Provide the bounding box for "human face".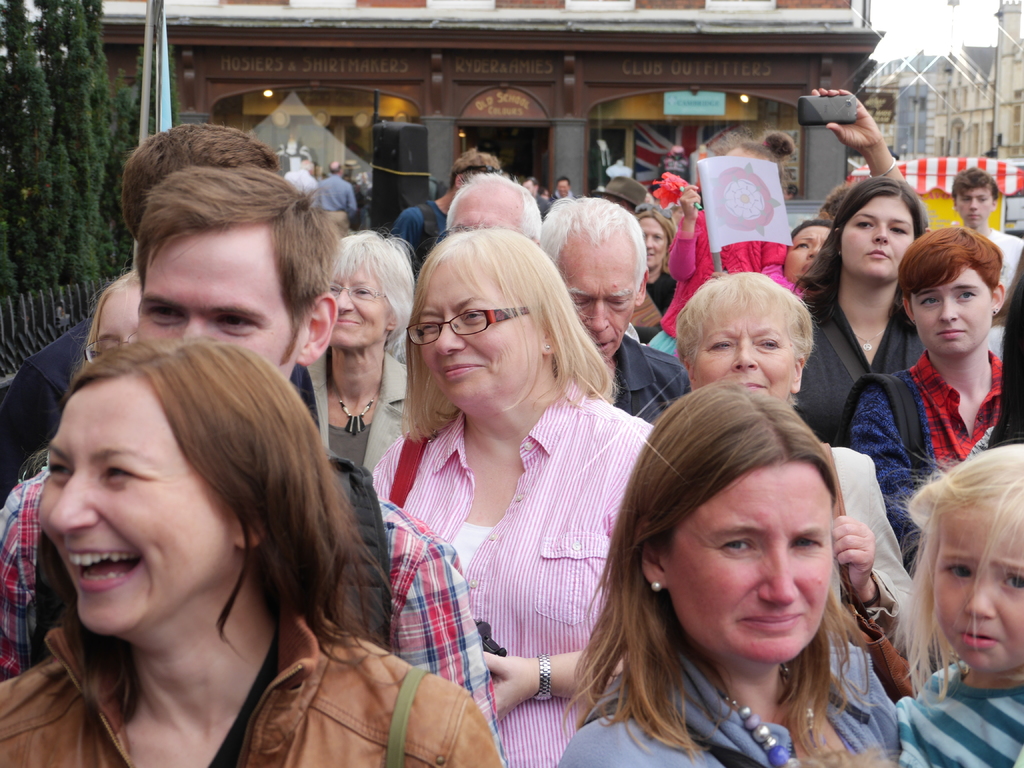
94/283/140/350.
